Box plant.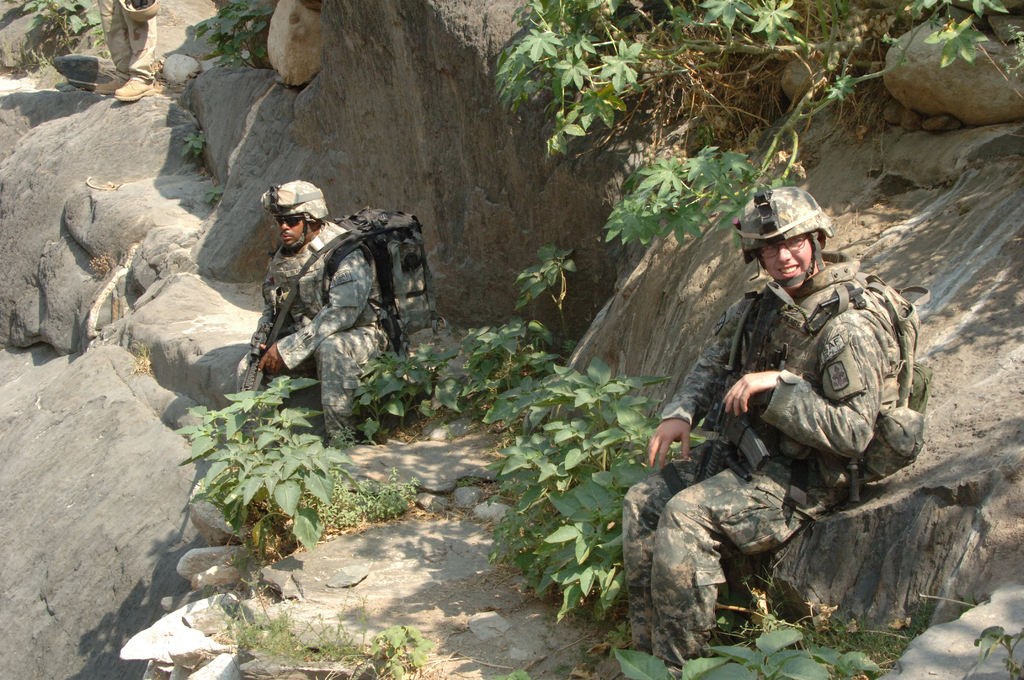
rect(193, 0, 288, 76).
